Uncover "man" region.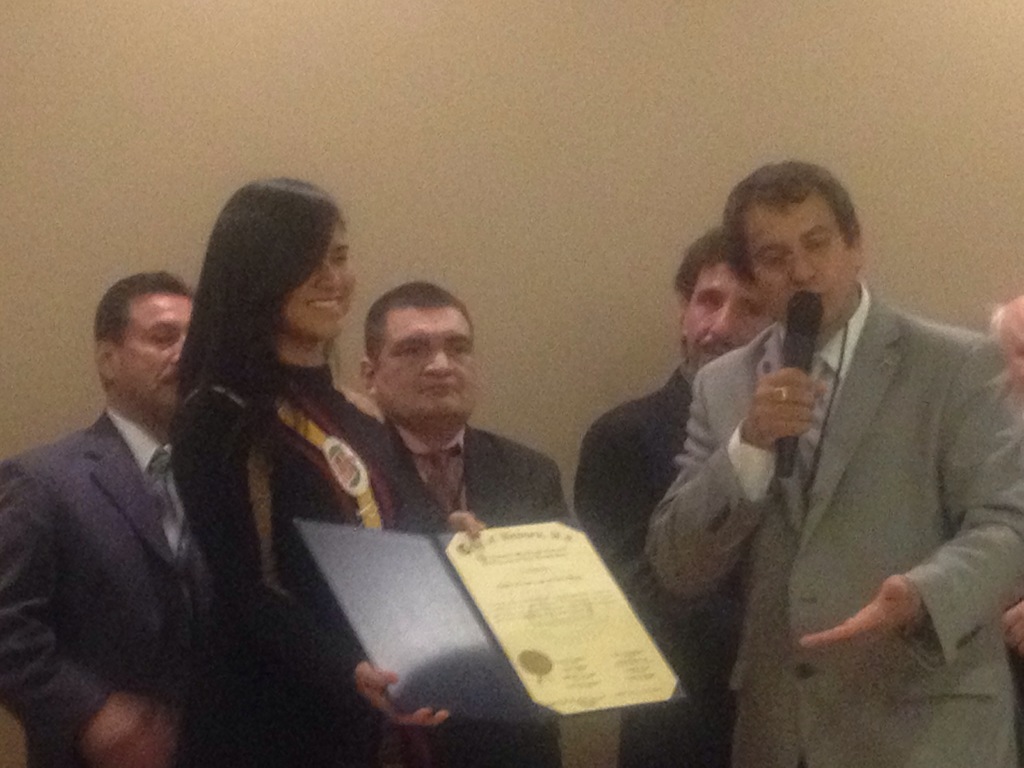
Uncovered: bbox=(362, 278, 572, 767).
